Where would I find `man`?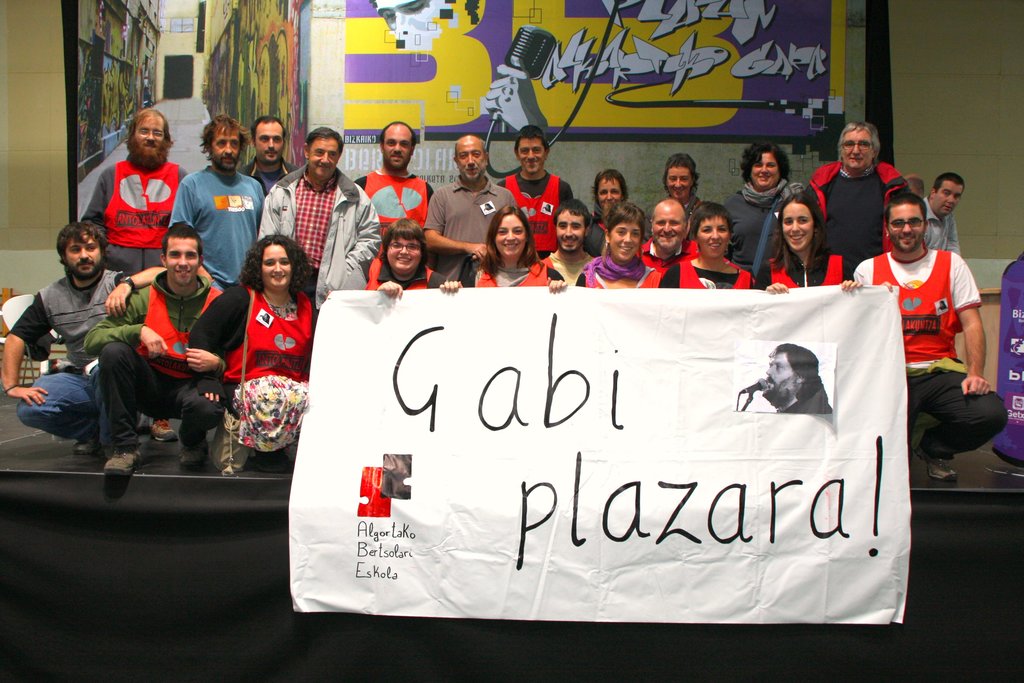
At locate(259, 124, 379, 311).
